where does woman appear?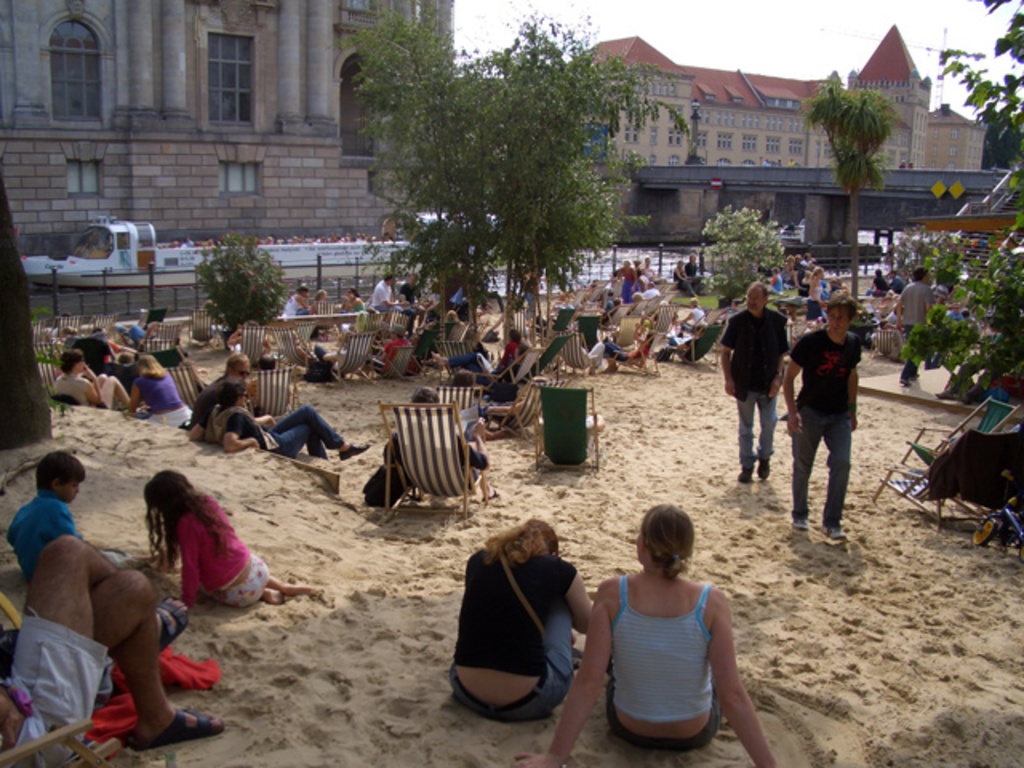
Appears at x1=619, y1=262, x2=637, y2=304.
